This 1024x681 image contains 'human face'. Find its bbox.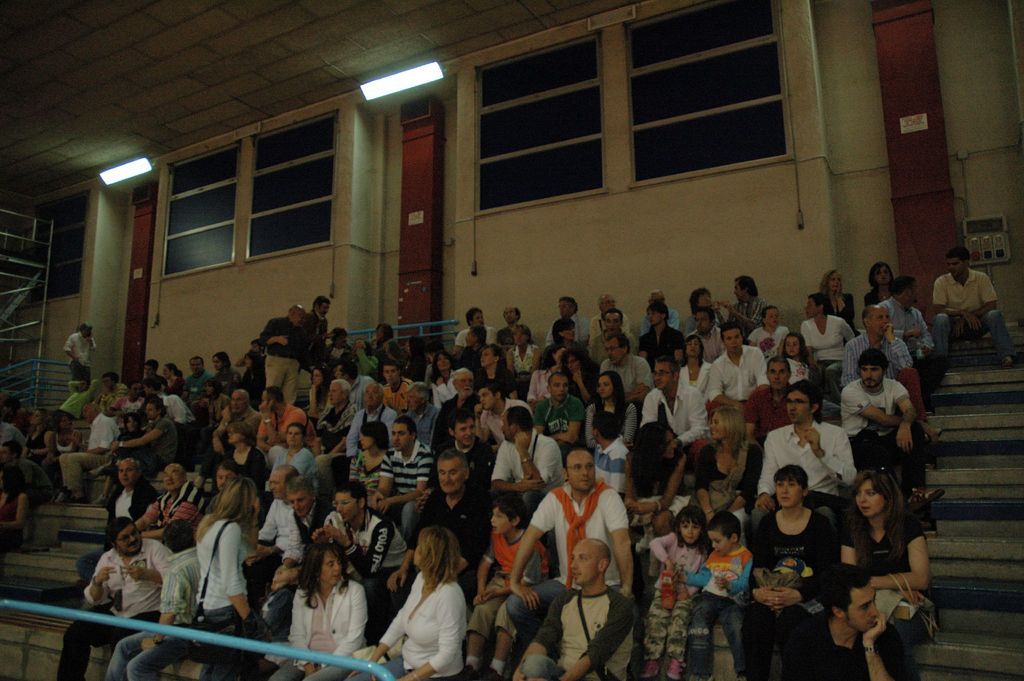
329/384/345/403.
